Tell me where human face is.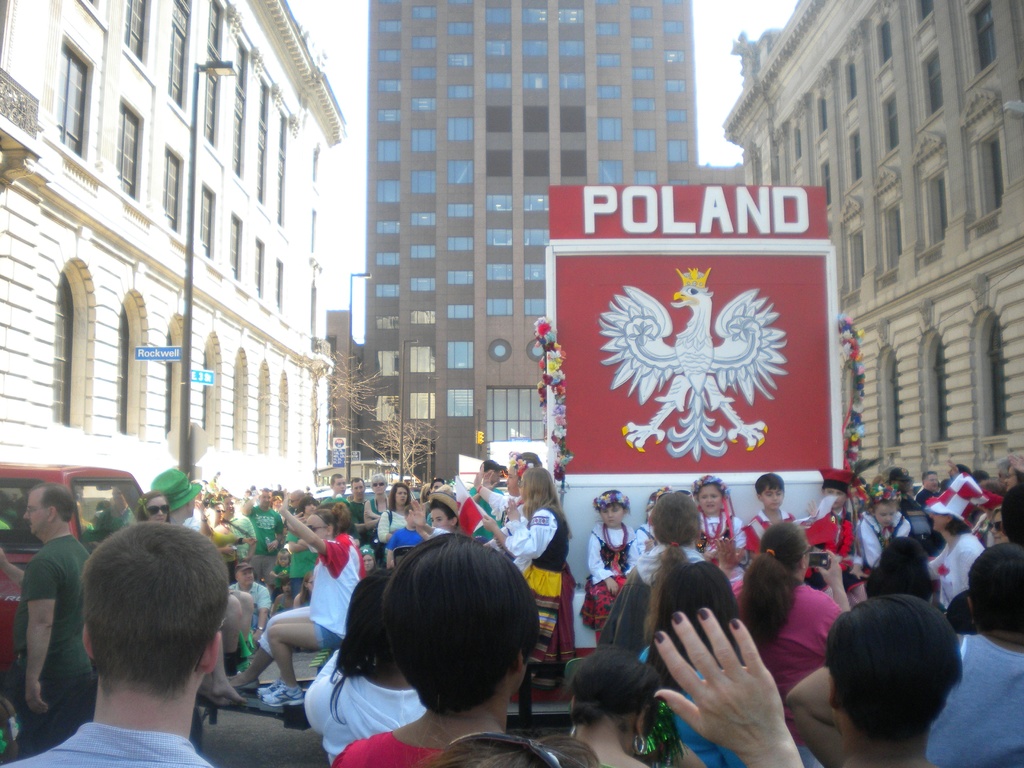
human face is at [x1=372, y1=480, x2=386, y2=493].
